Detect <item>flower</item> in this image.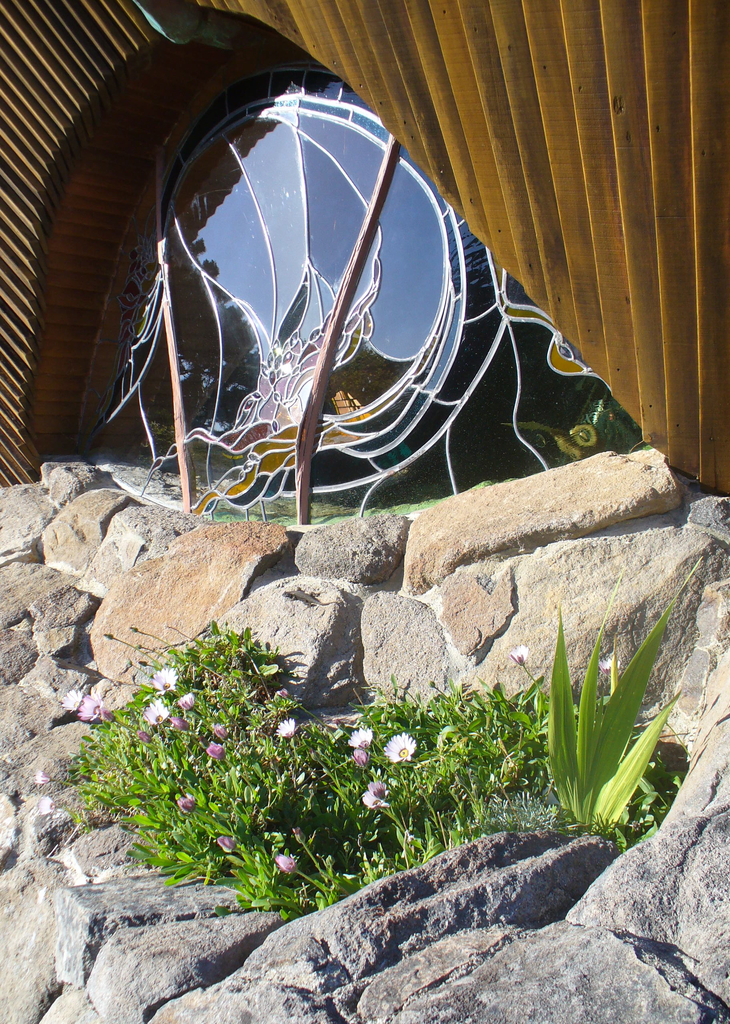
Detection: [left=175, top=794, right=195, bottom=813].
